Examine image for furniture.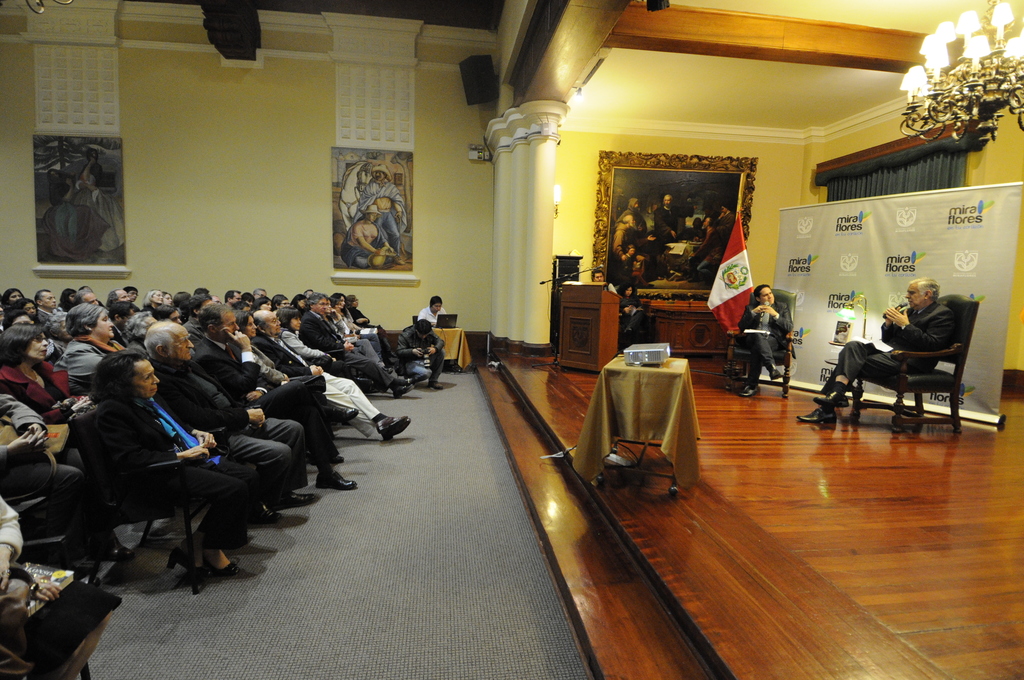
Examination result: {"x1": 0, "y1": 609, "x2": 113, "y2": 679}.
